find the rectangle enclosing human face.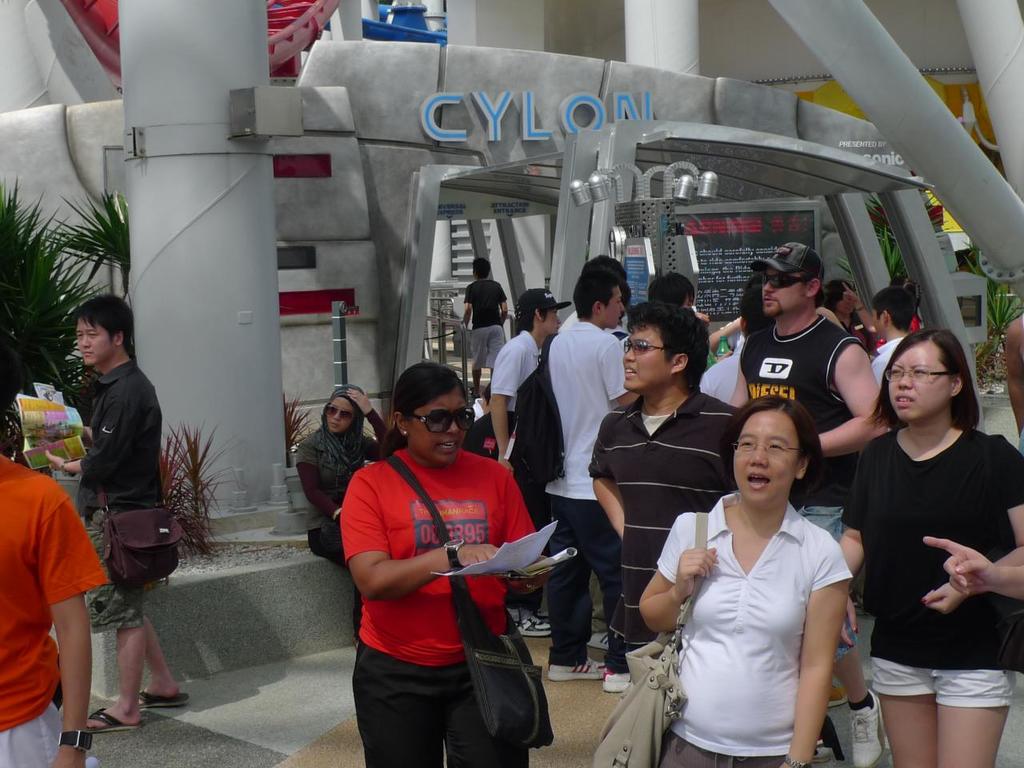
[x1=733, y1=414, x2=797, y2=504].
